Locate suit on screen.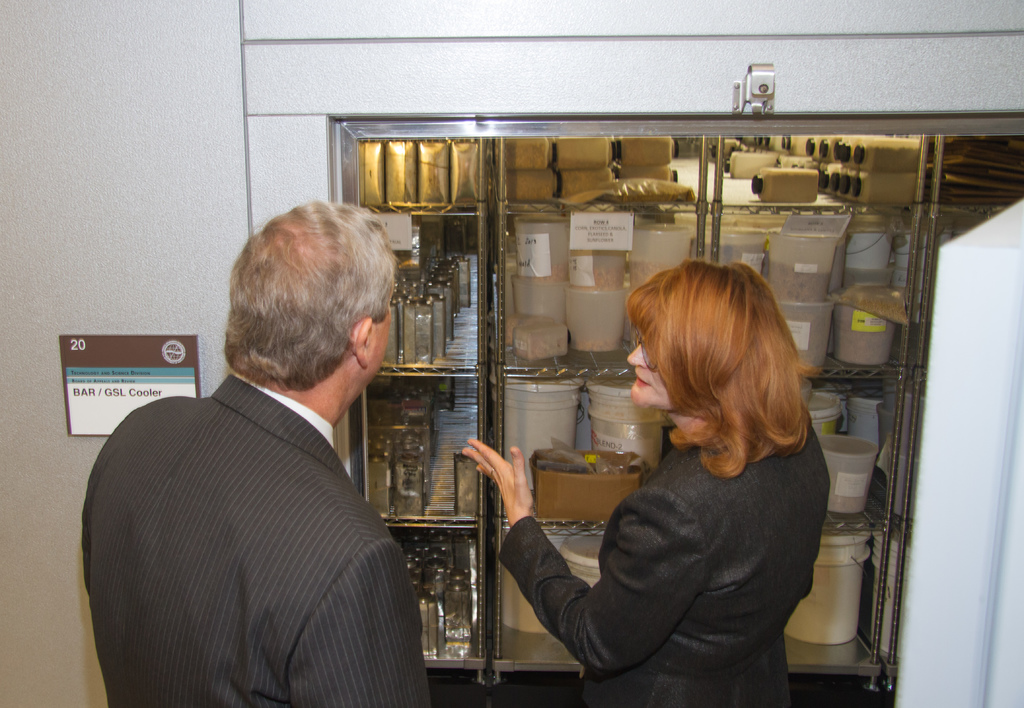
On screen at x1=488 y1=352 x2=851 y2=693.
